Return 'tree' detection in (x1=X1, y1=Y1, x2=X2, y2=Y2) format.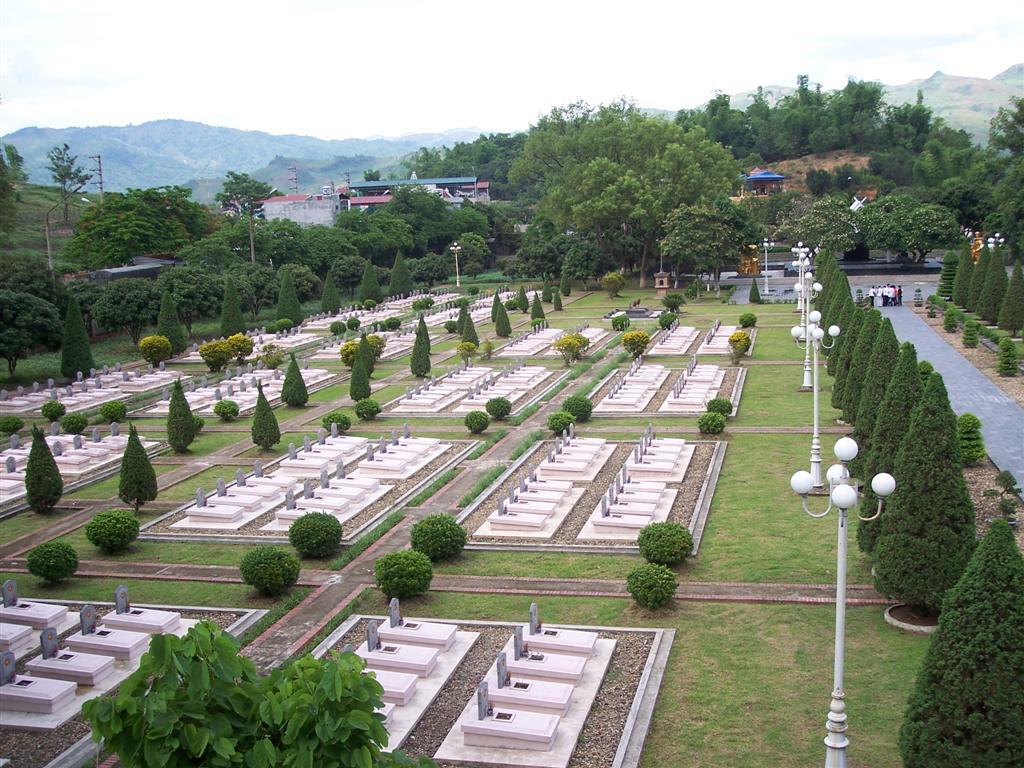
(x1=2, y1=262, x2=66, y2=308).
